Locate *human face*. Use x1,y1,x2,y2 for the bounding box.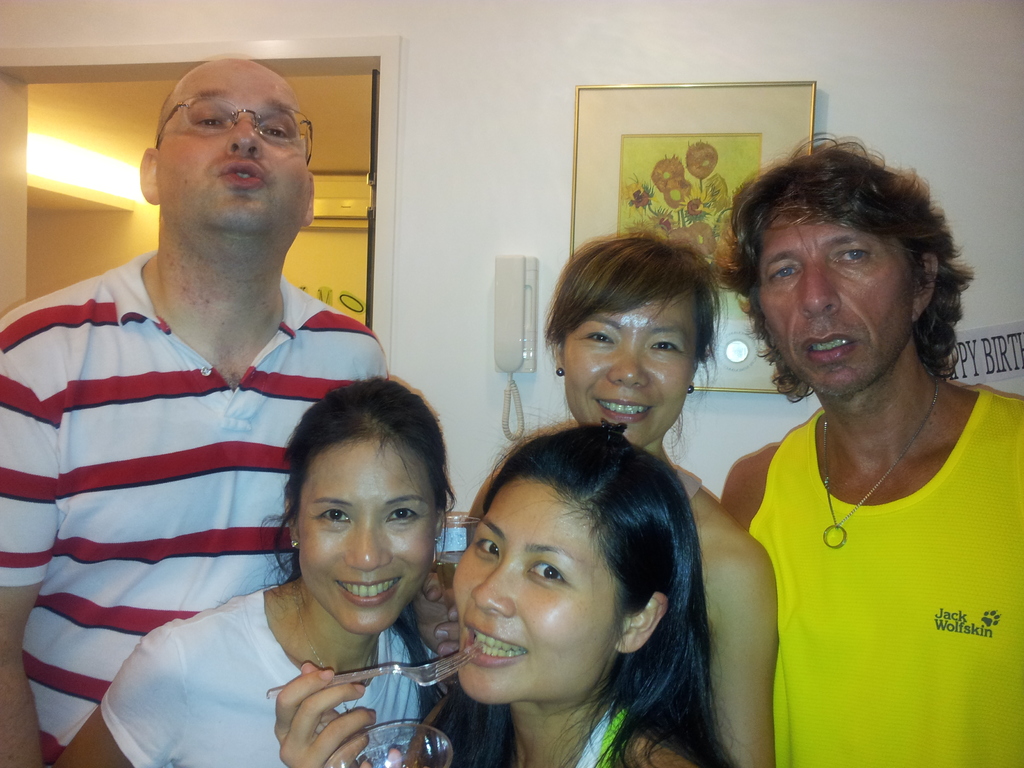
291,428,441,633.
